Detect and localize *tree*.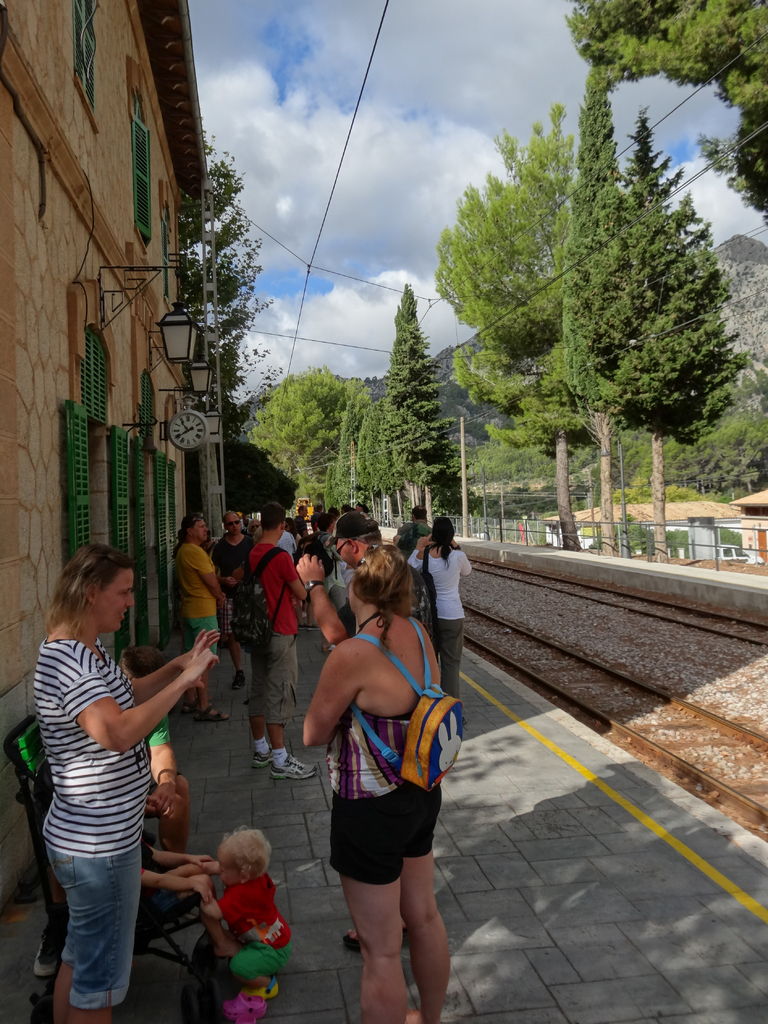
Localized at (left=363, top=251, right=477, bottom=508).
